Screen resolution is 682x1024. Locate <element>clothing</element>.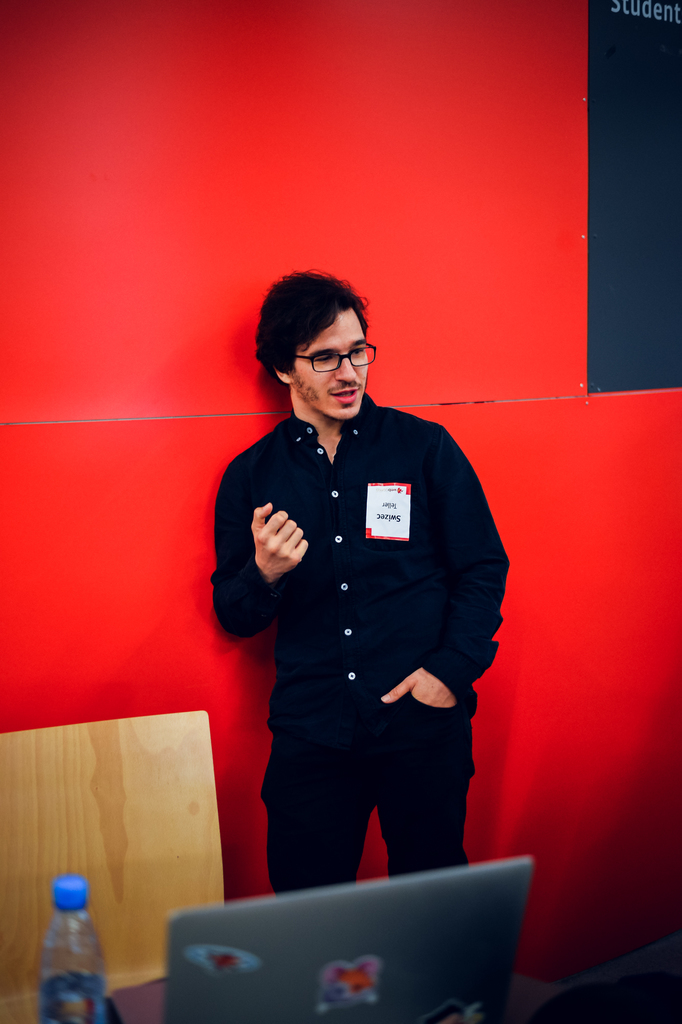
<bbox>210, 375, 516, 870</bbox>.
